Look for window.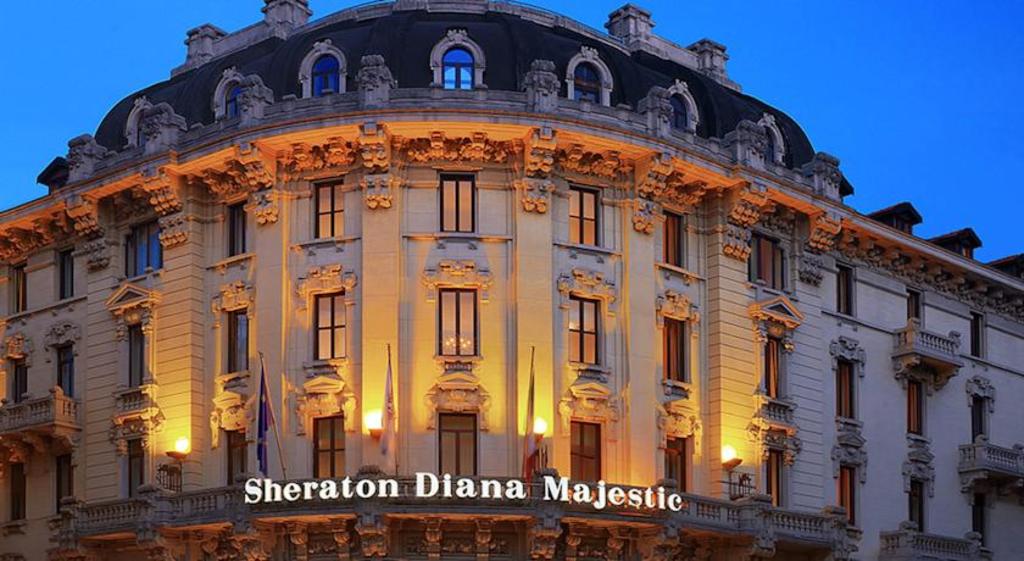
Found: select_region(664, 207, 691, 274).
